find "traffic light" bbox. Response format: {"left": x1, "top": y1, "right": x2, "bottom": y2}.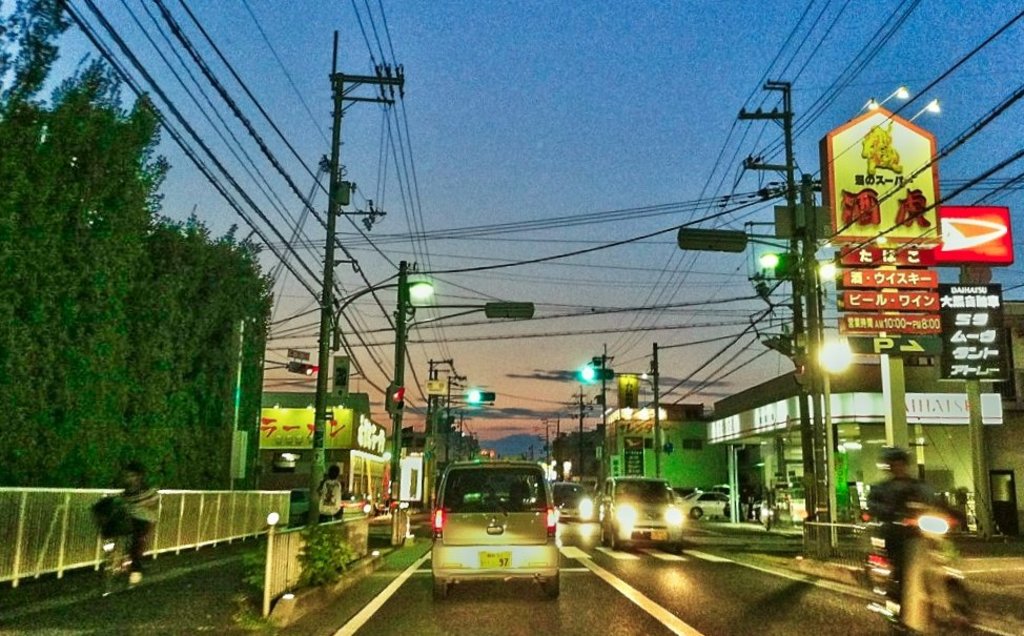
{"left": 331, "top": 355, "right": 349, "bottom": 401}.
